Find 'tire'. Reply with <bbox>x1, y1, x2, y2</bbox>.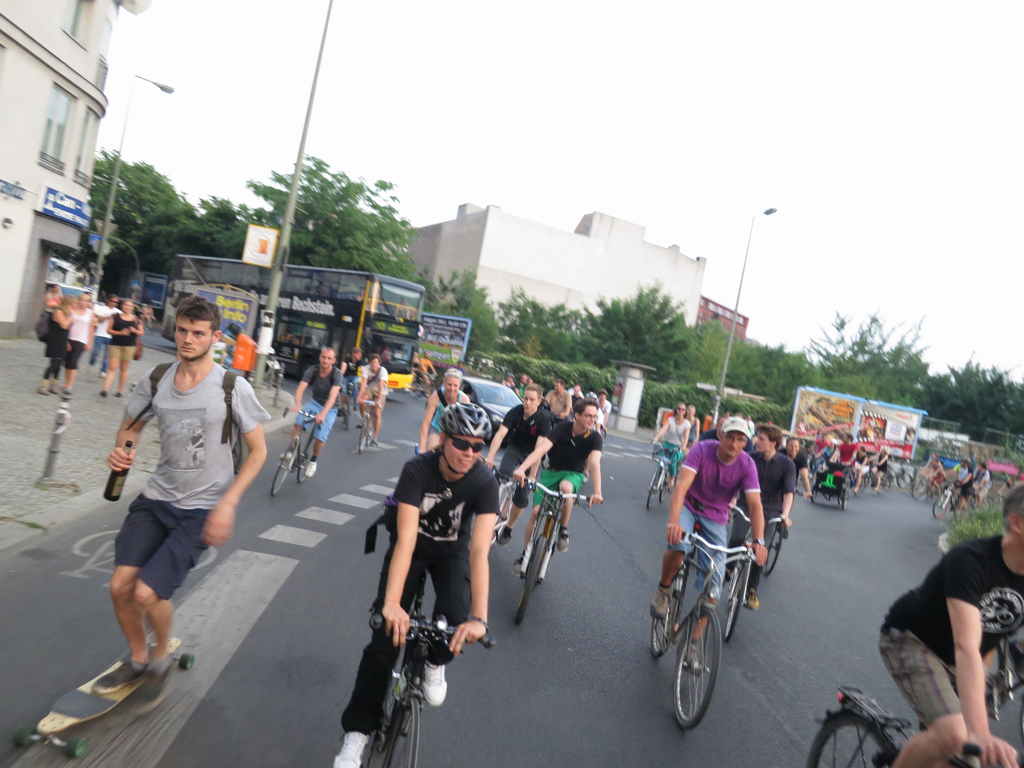
<bbox>808, 483, 817, 503</bbox>.
